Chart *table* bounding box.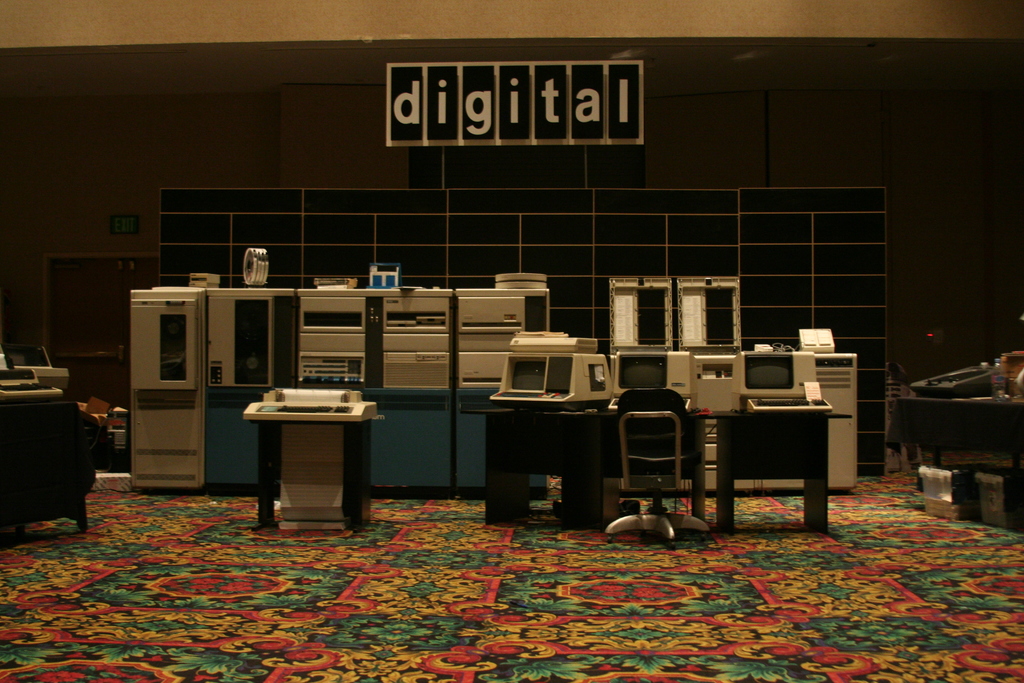
Charted: x1=456 y1=413 x2=854 y2=534.
